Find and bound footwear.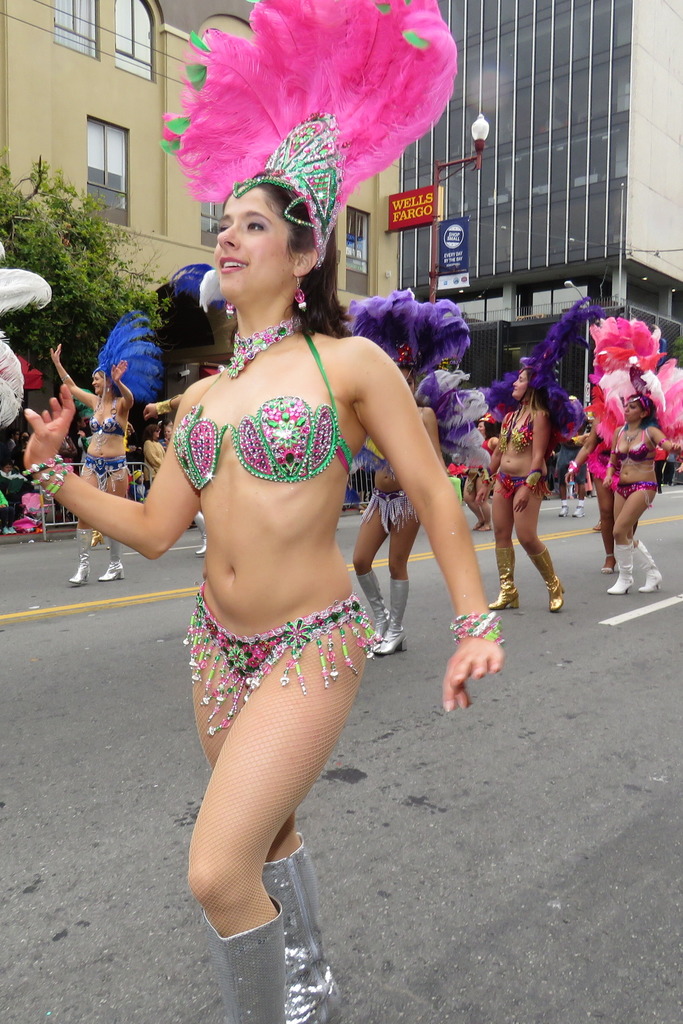
Bound: (x1=600, y1=550, x2=623, y2=577).
